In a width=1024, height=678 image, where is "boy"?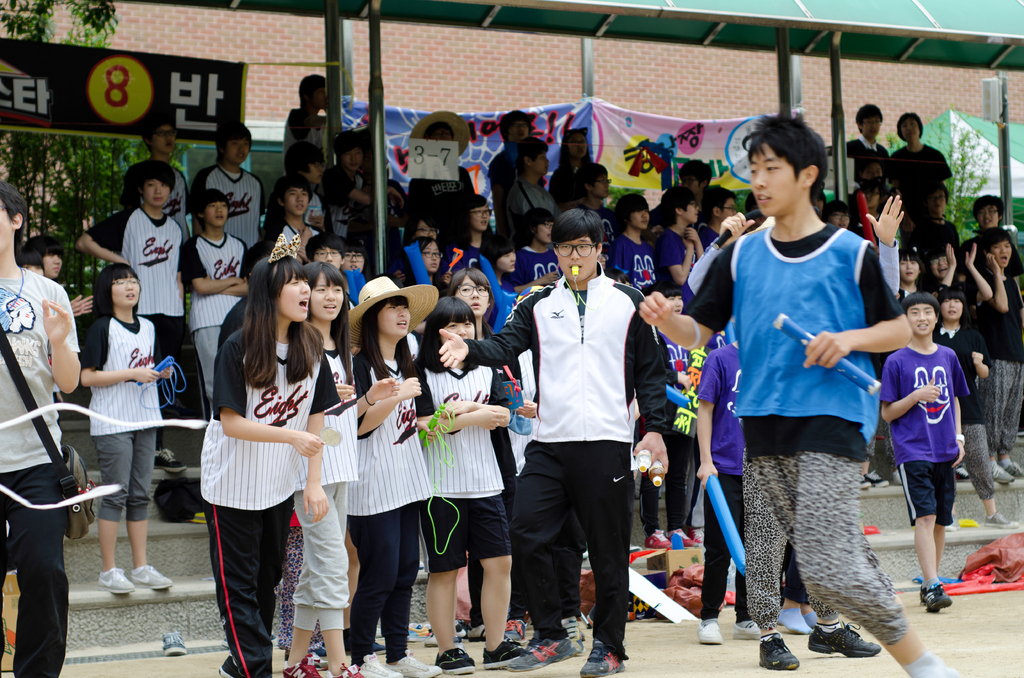
676/145/719/218.
